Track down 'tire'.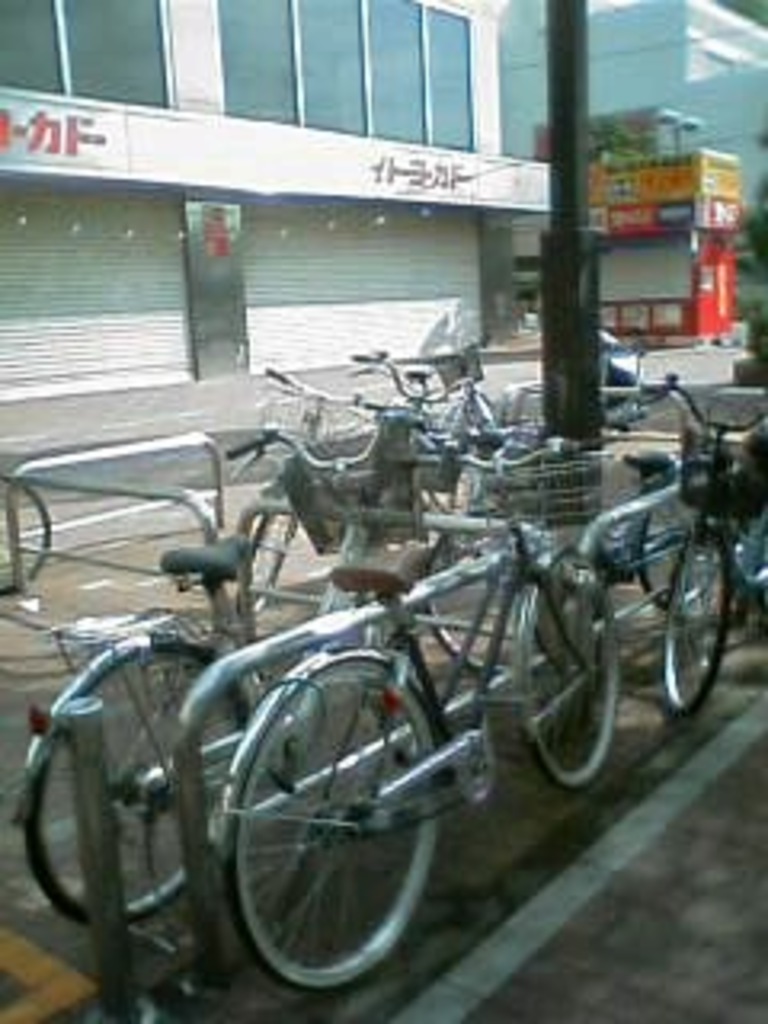
Tracked to region(528, 566, 614, 787).
